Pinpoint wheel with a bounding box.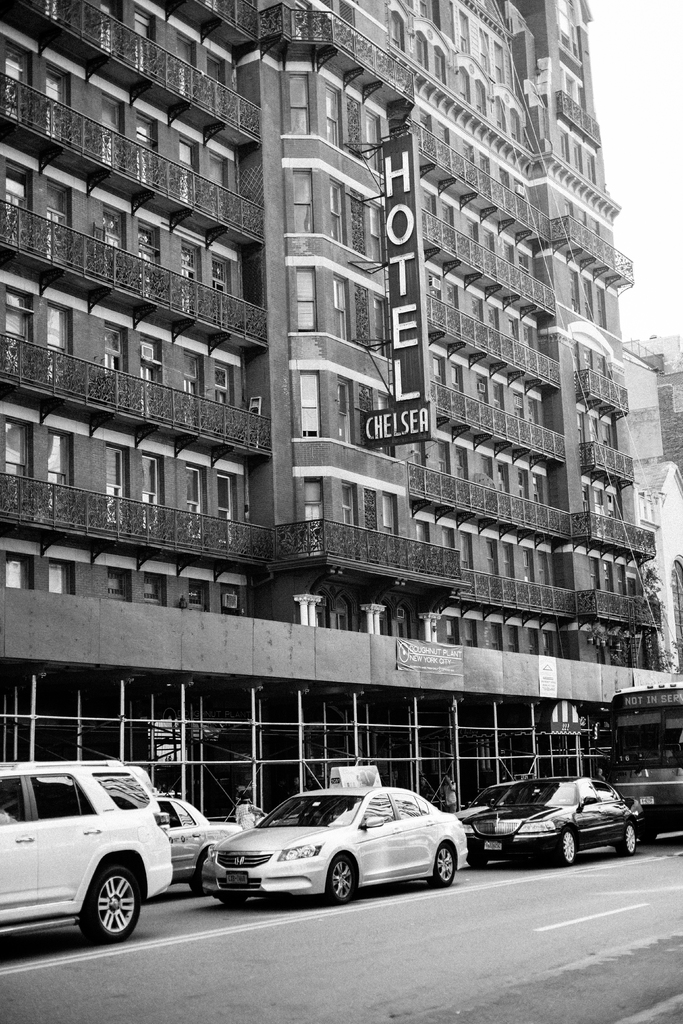
detection(318, 854, 365, 903).
